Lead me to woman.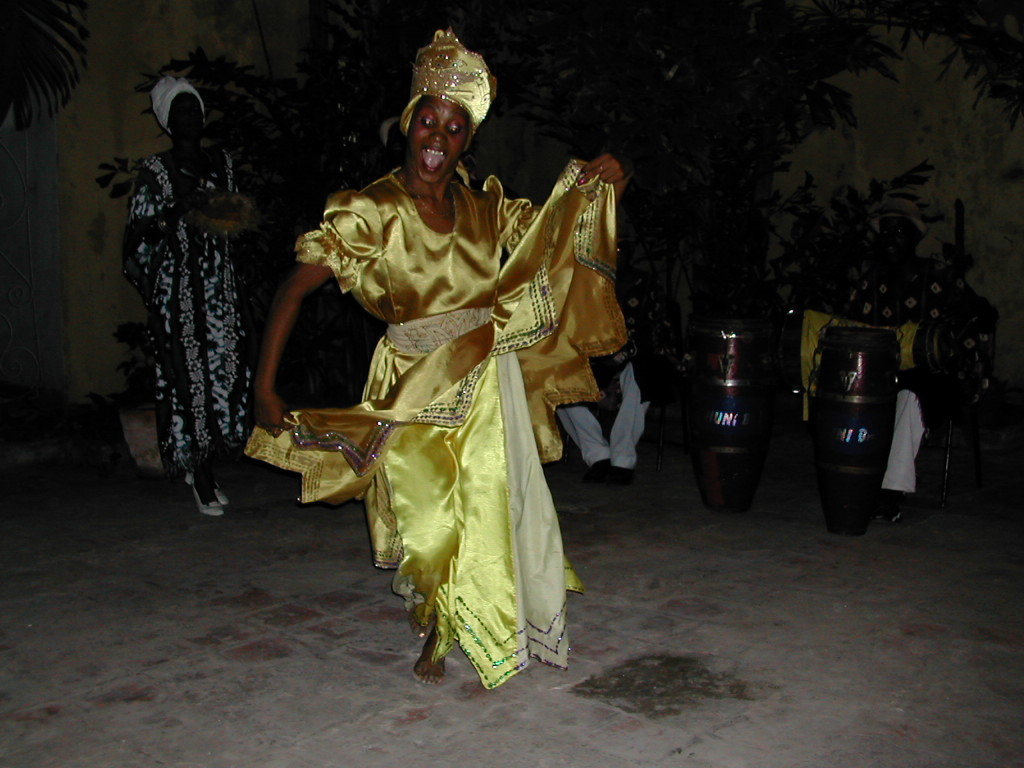
Lead to left=120, top=72, right=262, bottom=526.
